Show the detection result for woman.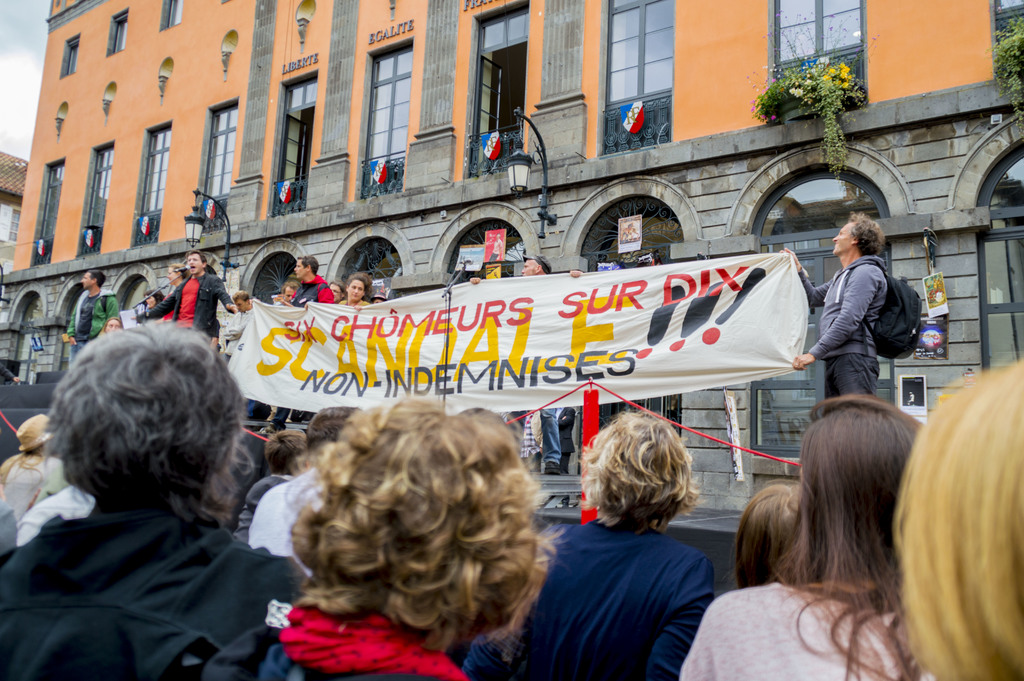
144/290/161/306.
